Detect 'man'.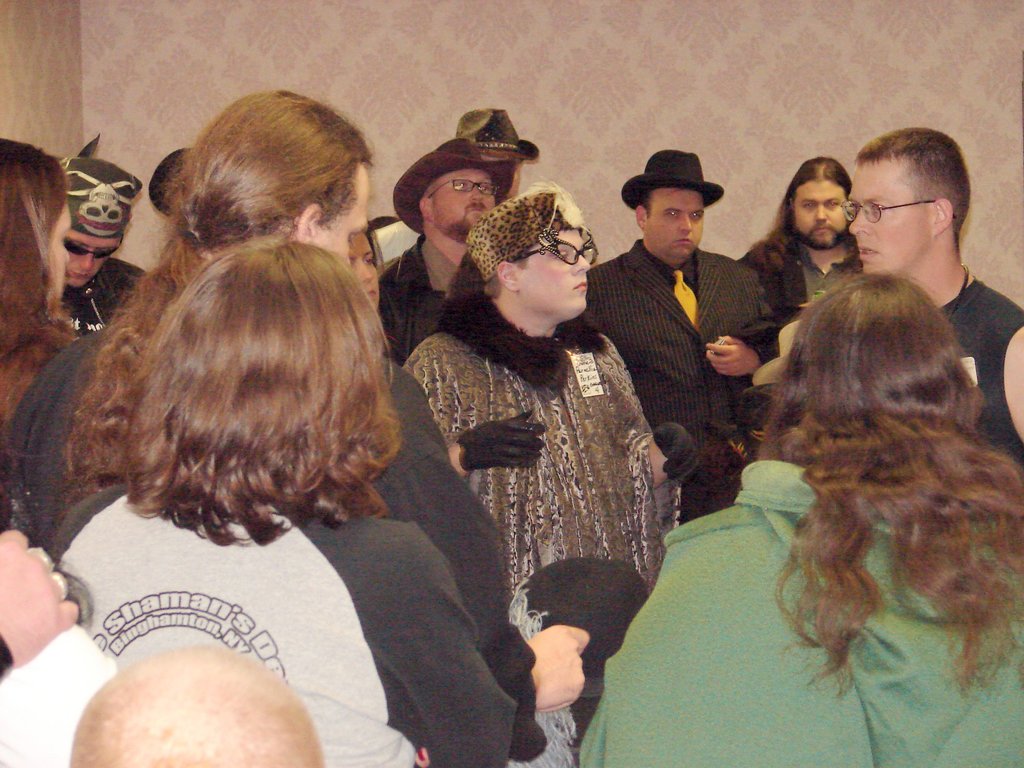
Detected at x1=831, y1=123, x2=1023, y2=475.
